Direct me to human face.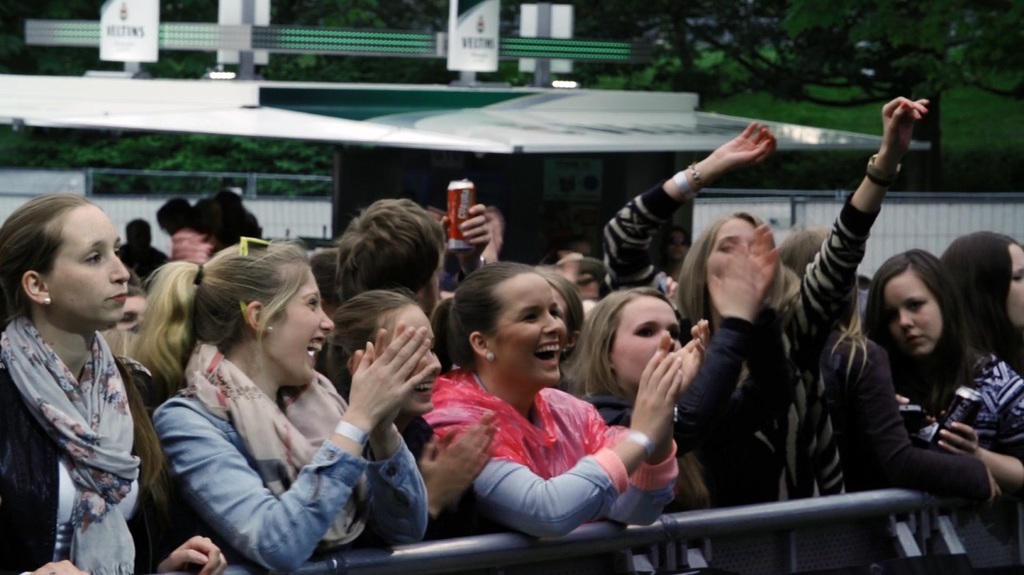
Direction: {"left": 884, "top": 268, "right": 941, "bottom": 351}.
